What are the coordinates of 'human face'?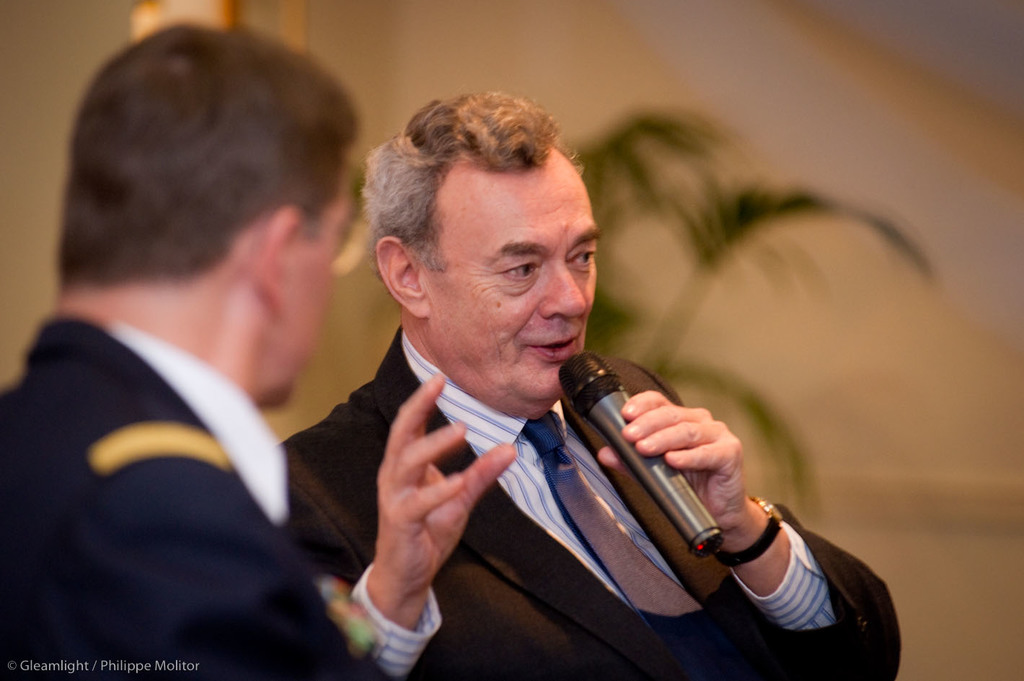
crop(422, 133, 601, 423).
